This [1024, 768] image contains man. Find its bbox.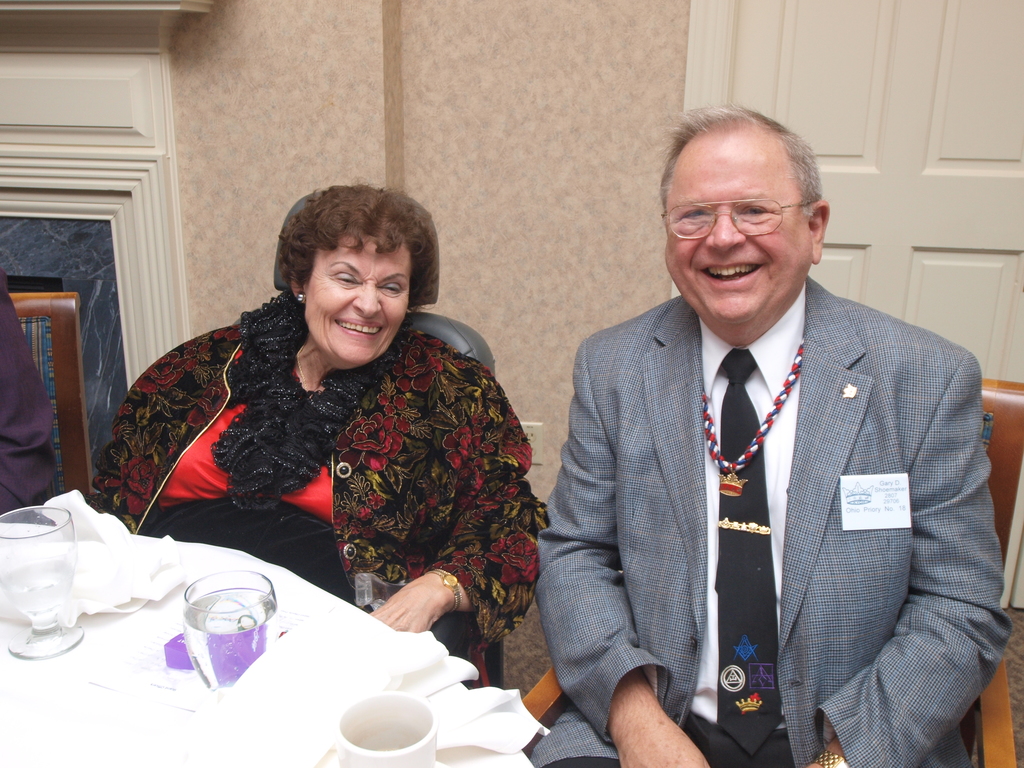
(513, 119, 990, 750).
